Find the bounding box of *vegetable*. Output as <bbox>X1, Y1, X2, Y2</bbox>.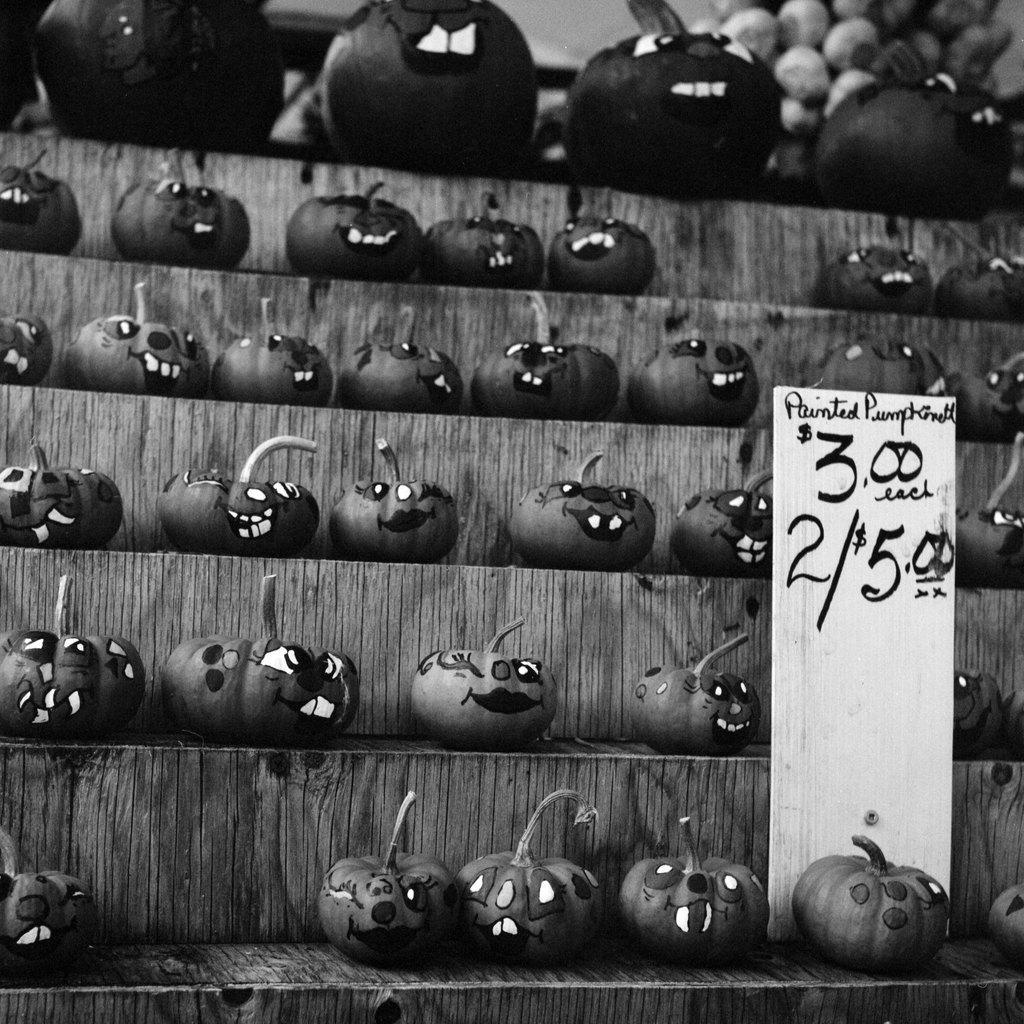
<bbox>936, 257, 1023, 322</bbox>.
